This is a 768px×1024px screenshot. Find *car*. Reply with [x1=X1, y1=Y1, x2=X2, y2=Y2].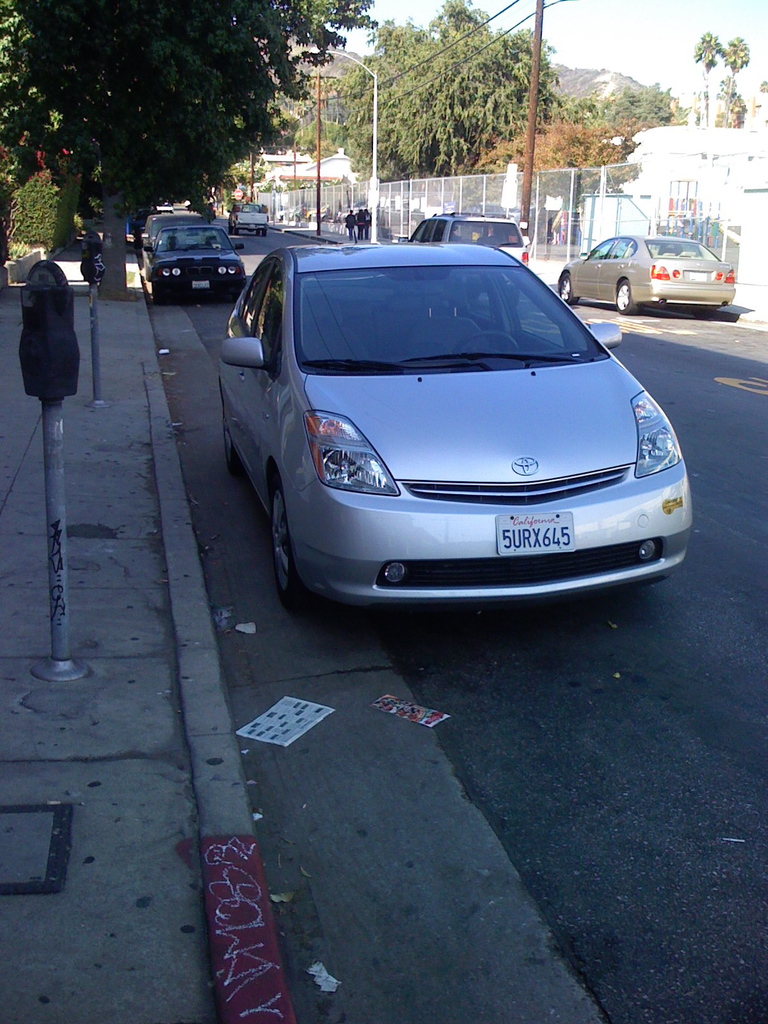
[x1=557, y1=233, x2=735, y2=319].
